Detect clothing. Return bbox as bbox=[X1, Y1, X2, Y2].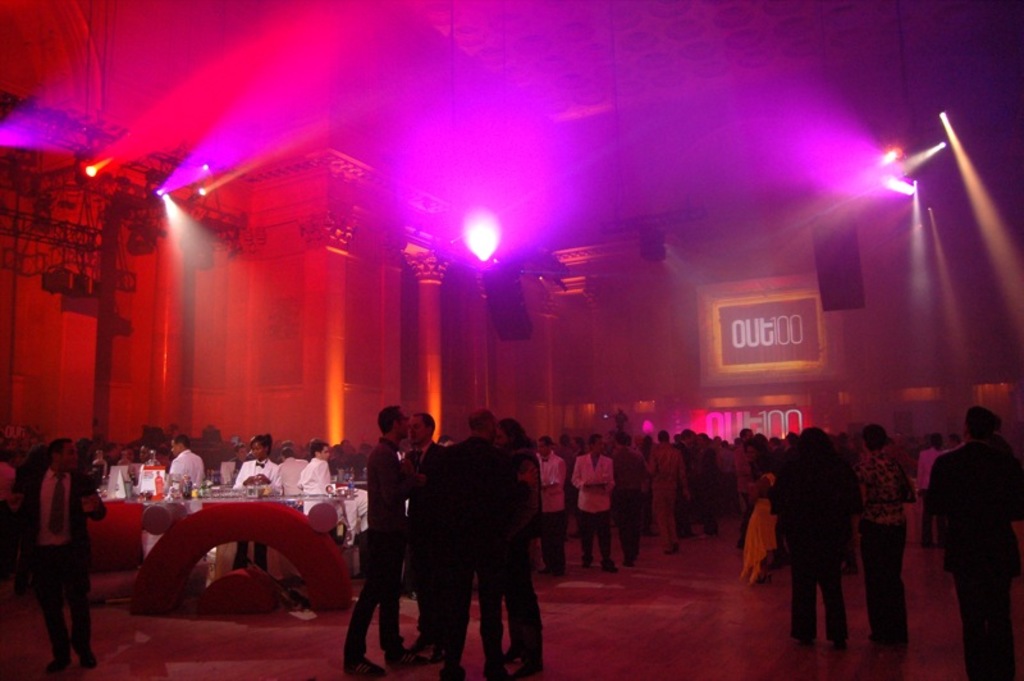
bbox=[278, 453, 312, 504].
